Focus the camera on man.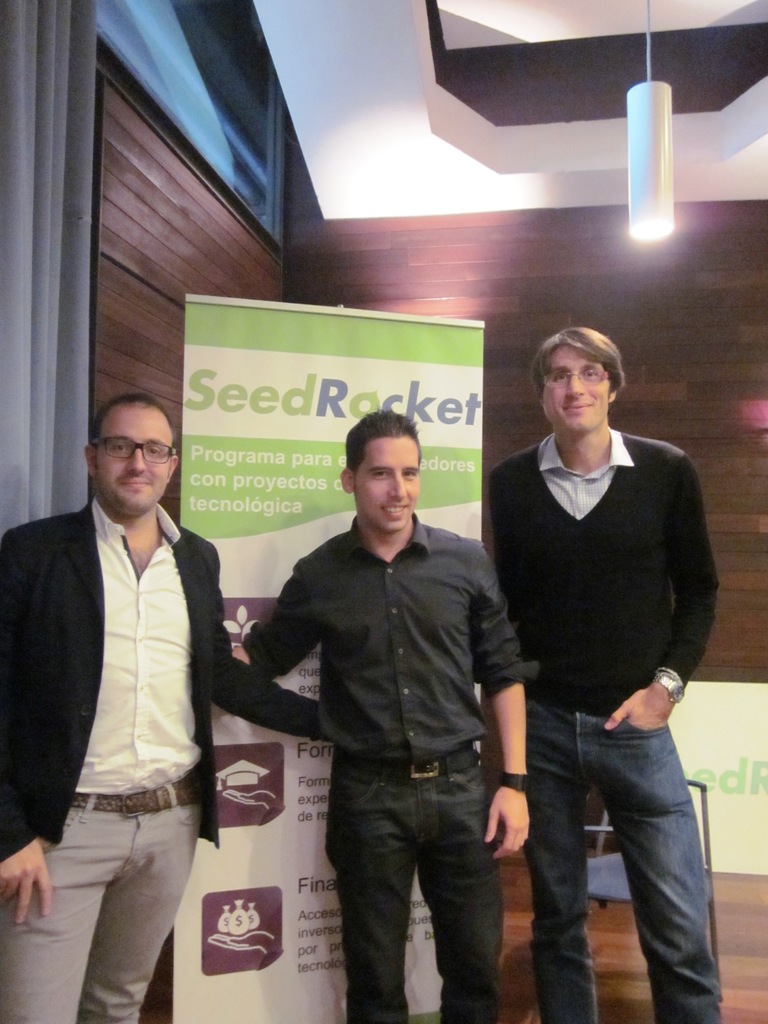
Focus region: (left=8, top=364, right=248, bottom=1010).
